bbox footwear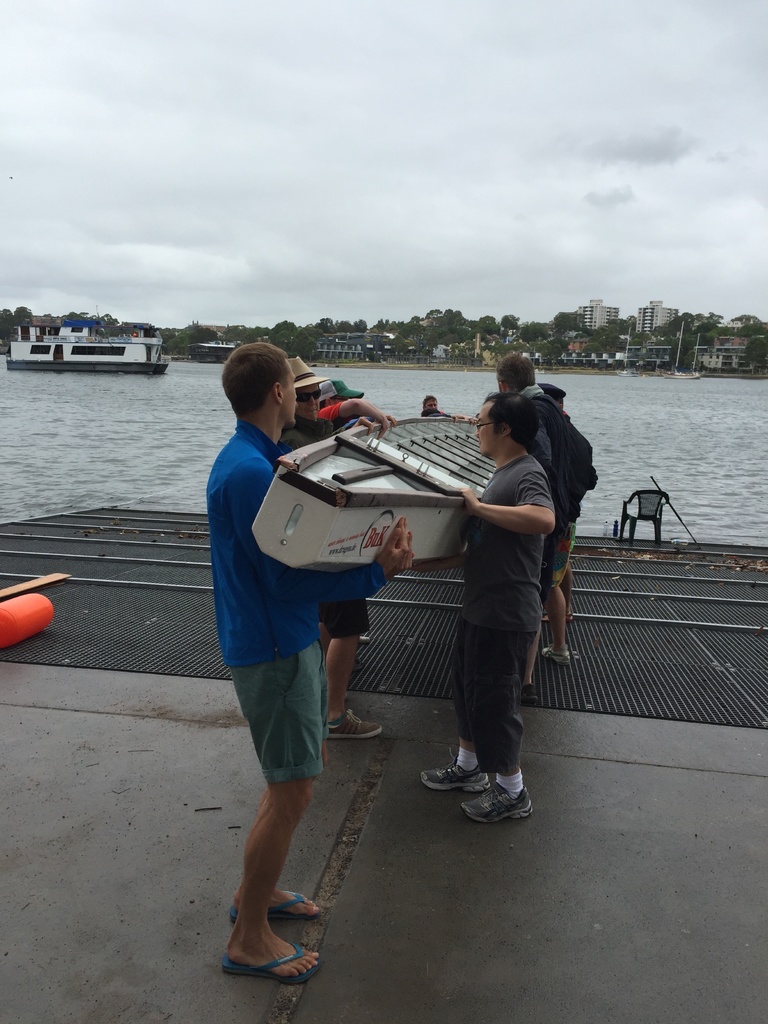
{"x1": 321, "y1": 709, "x2": 387, "y2": 744}
